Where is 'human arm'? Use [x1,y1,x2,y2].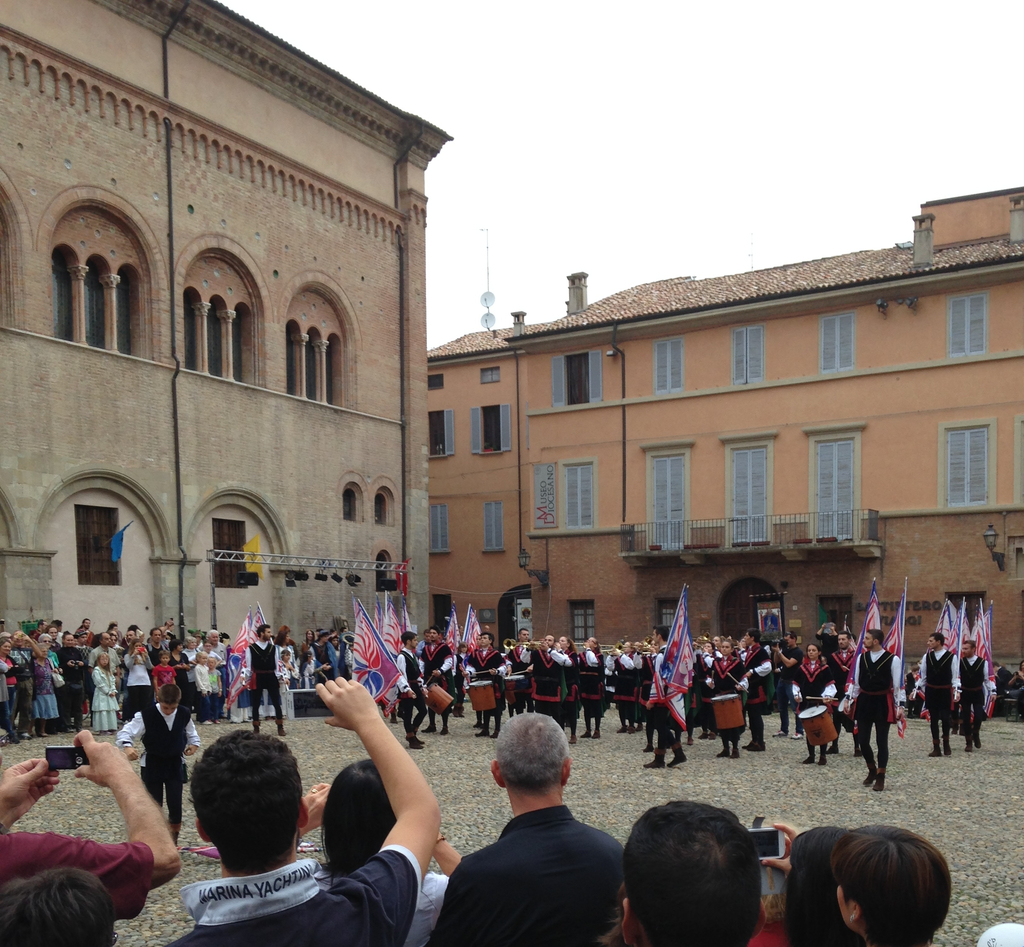
[840,656,858,711].
